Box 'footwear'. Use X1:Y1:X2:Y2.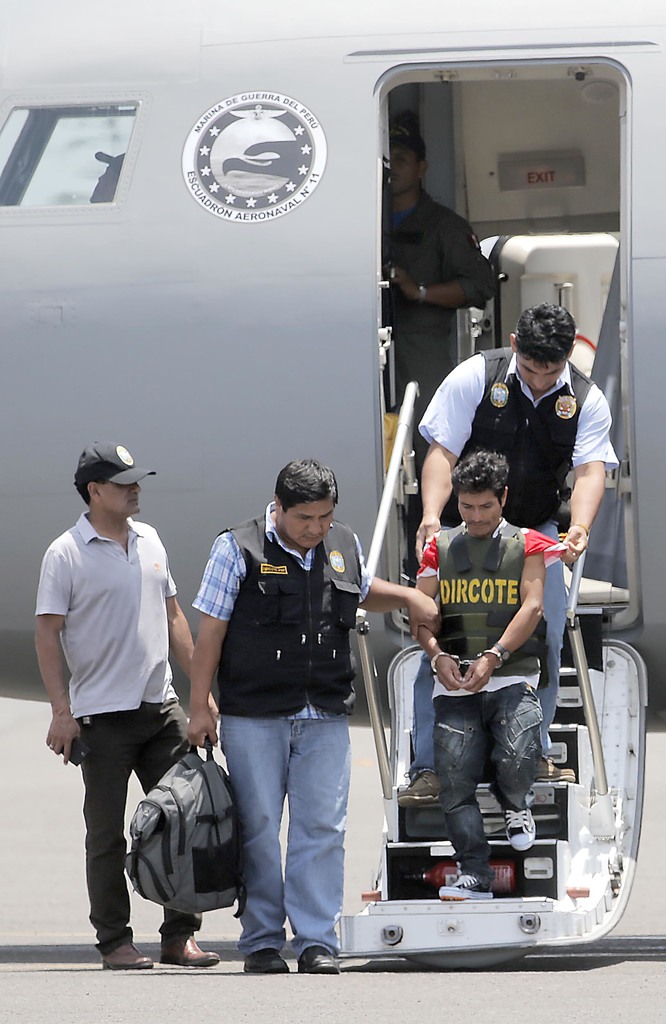
511:804:536:848.
